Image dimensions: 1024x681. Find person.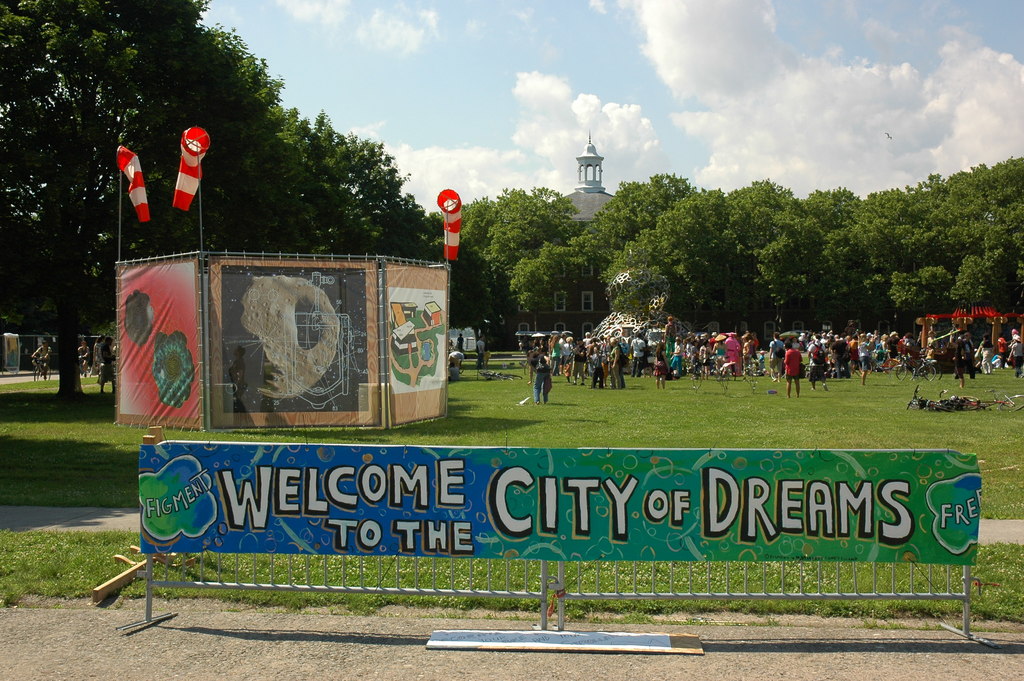
bbox=(767, 332, 786, 382).
